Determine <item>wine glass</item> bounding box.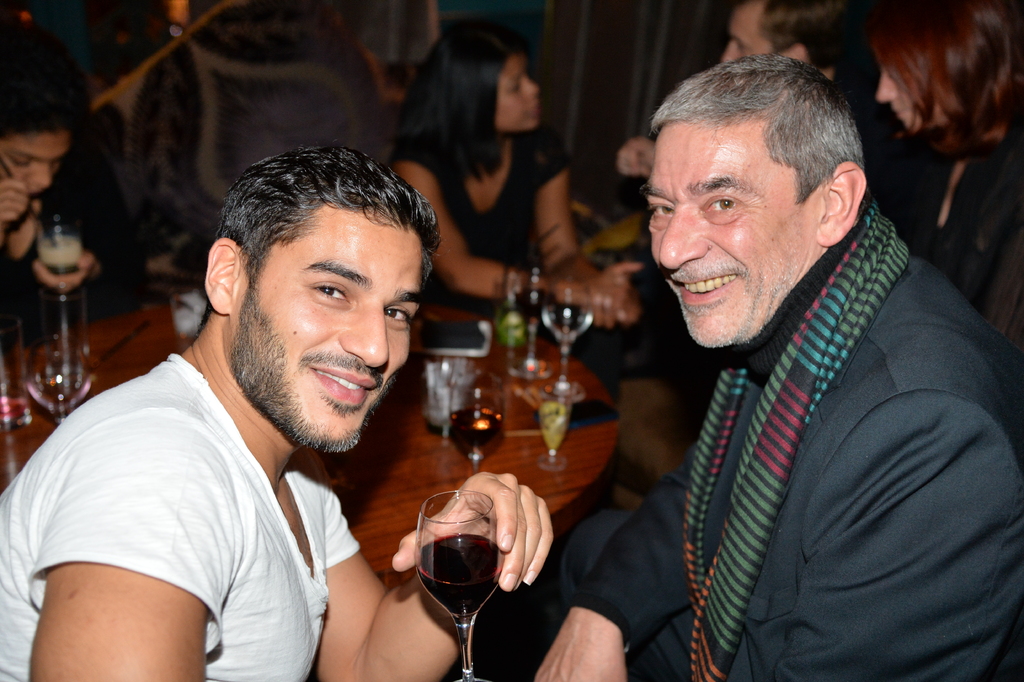
Determined: (518,269,552,385).
